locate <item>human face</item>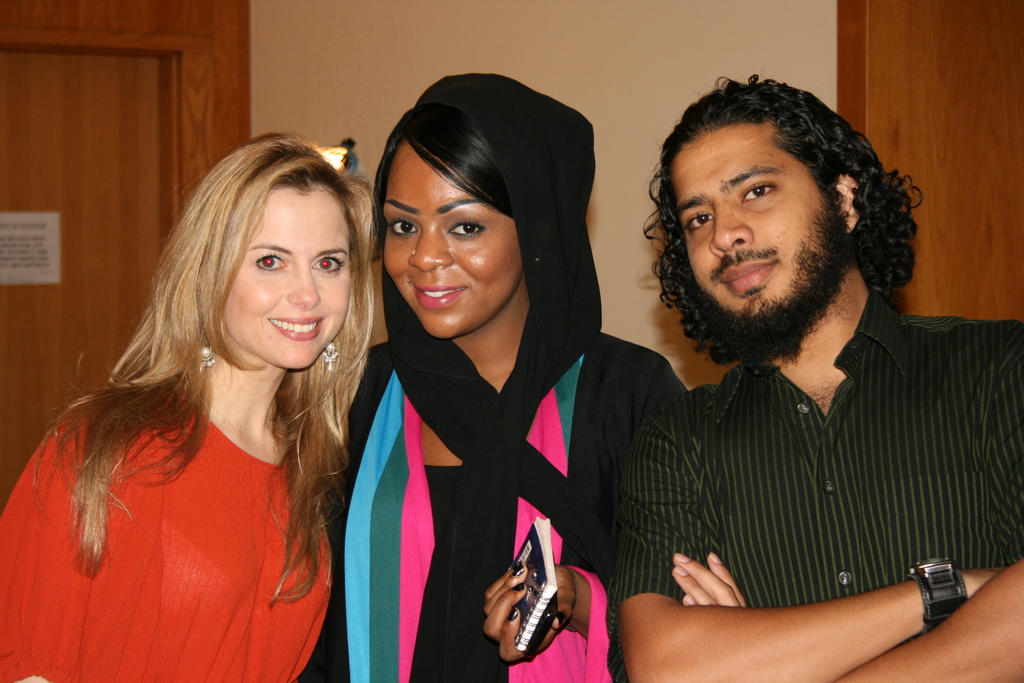
(666, 119, 843, 336)
